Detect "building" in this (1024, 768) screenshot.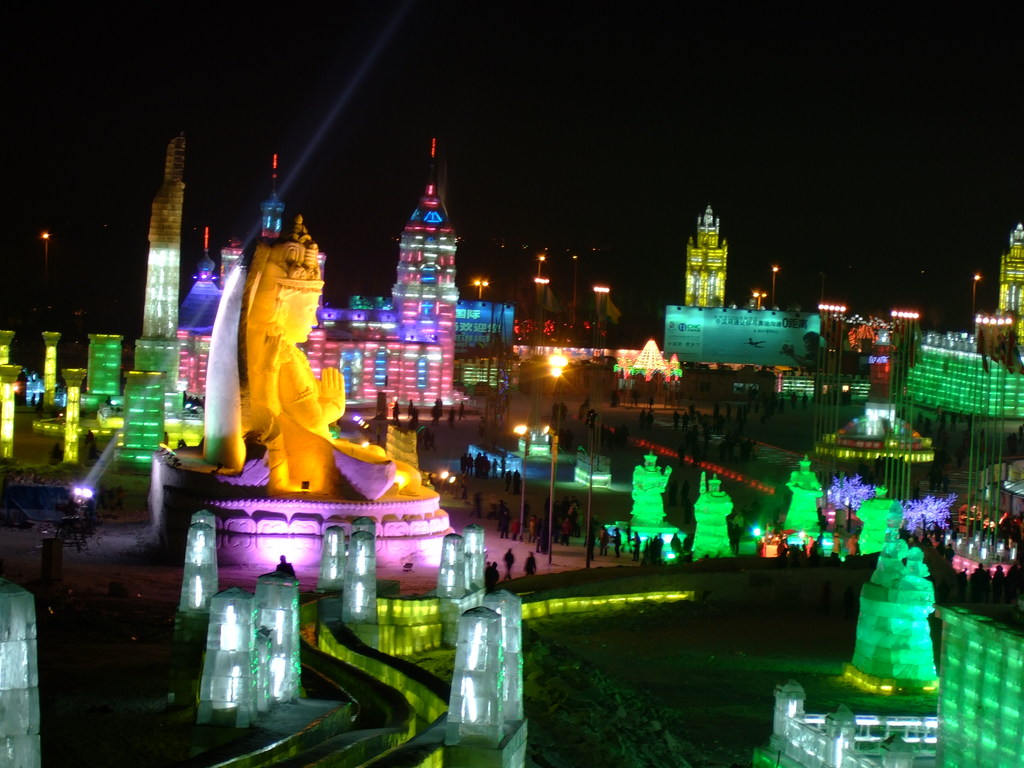
Detection: [left=748, top=685, right=936, bottom=767].
